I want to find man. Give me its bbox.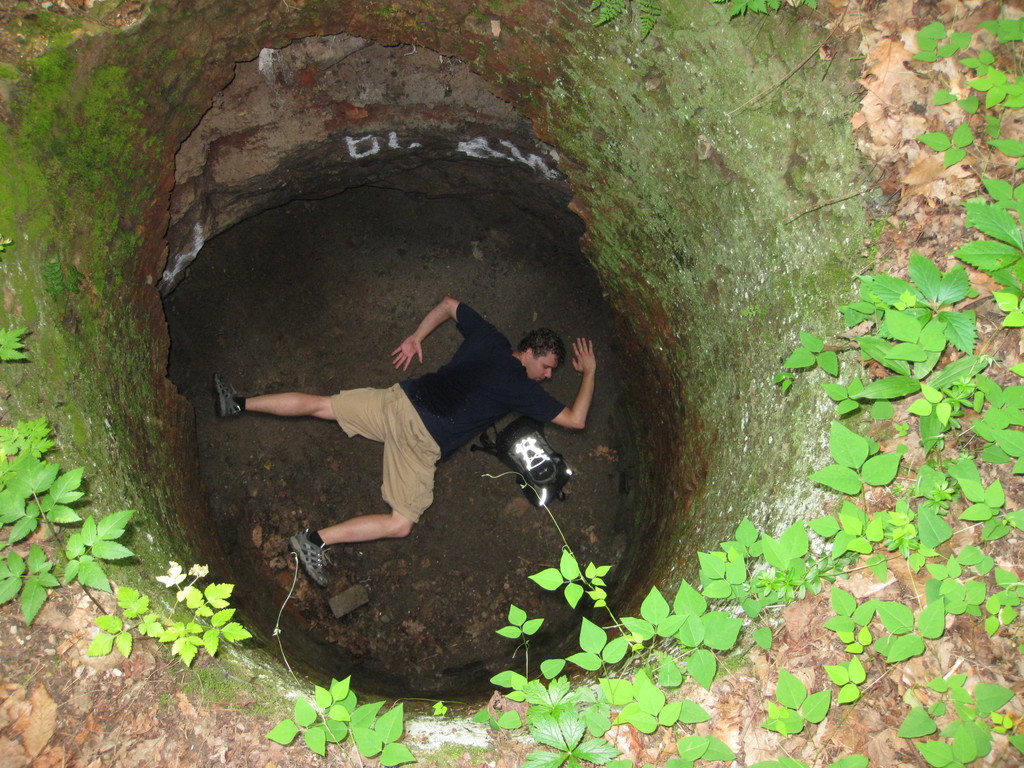
Rect(214, 292, 597, 589).
